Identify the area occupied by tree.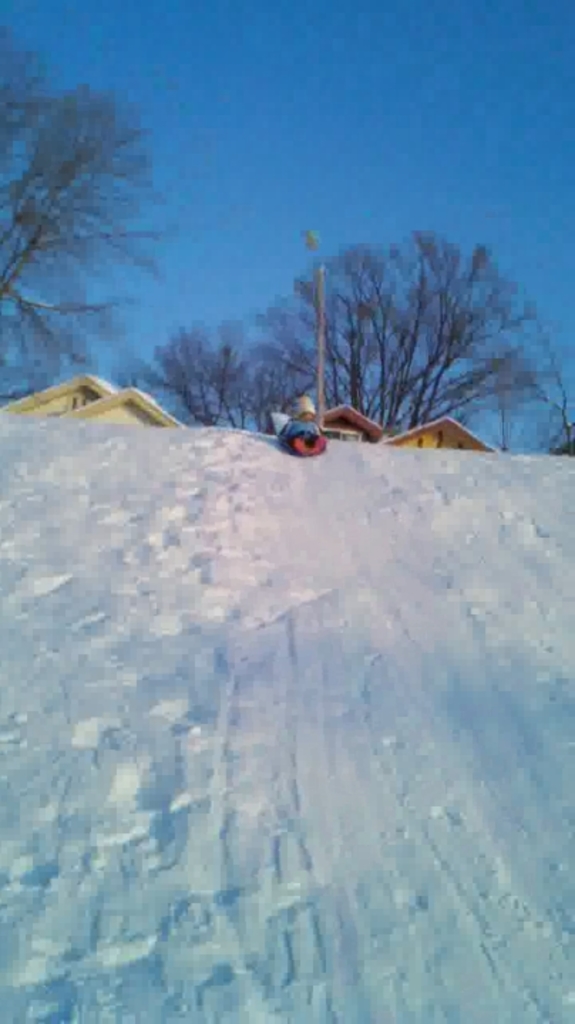
Area: <region>0, 28, 172, 375</region>.
